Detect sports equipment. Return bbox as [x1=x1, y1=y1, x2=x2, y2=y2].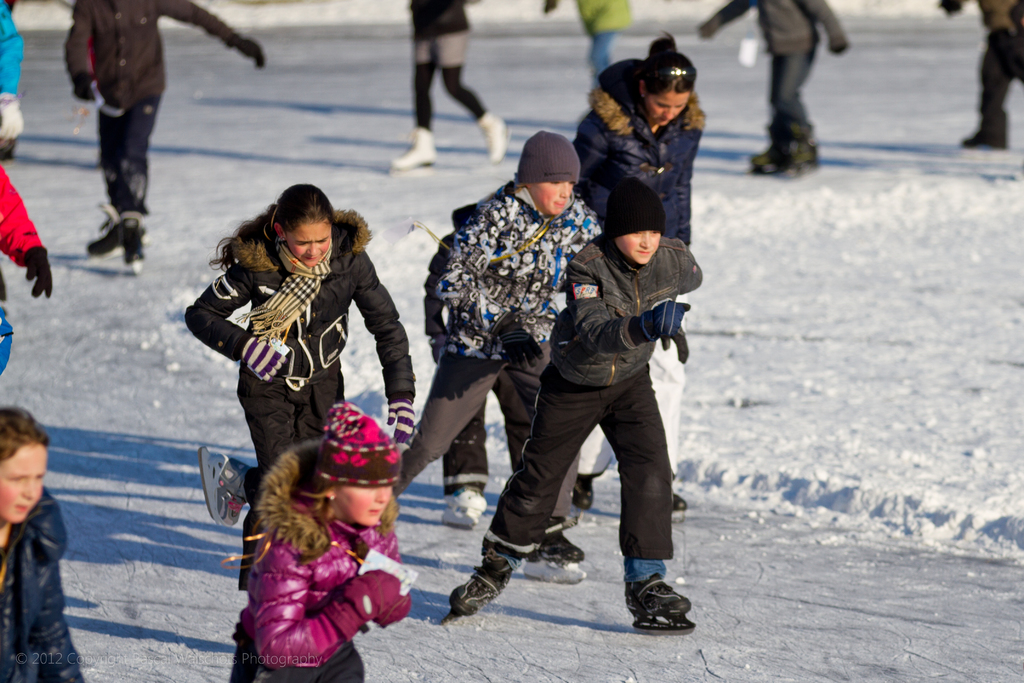
[x1=621, y1=564, x2=700, y2=634].
